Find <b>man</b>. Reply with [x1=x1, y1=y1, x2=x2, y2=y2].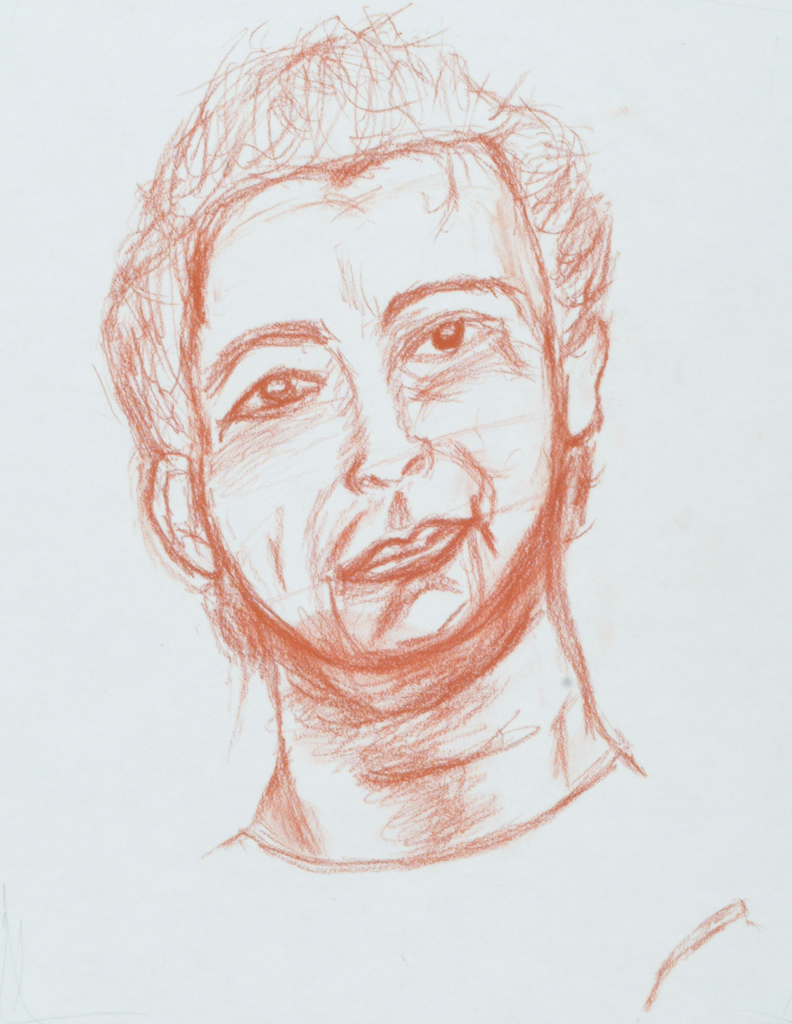
[x1=61, y1=46, x2=730, y2=933].
